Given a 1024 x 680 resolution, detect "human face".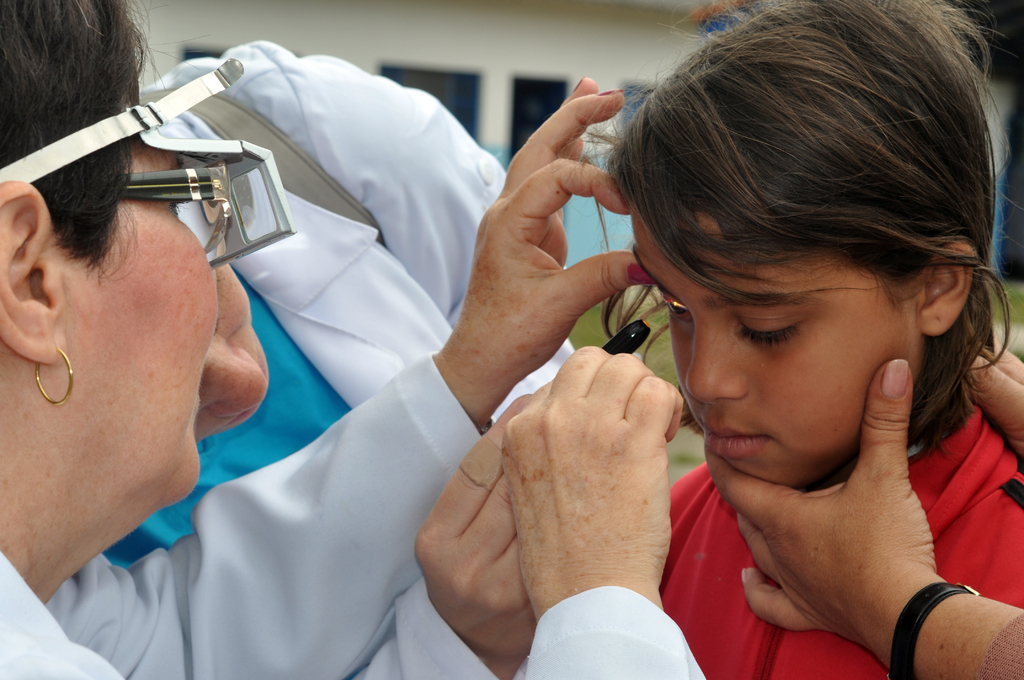
(56,150,220,501).
